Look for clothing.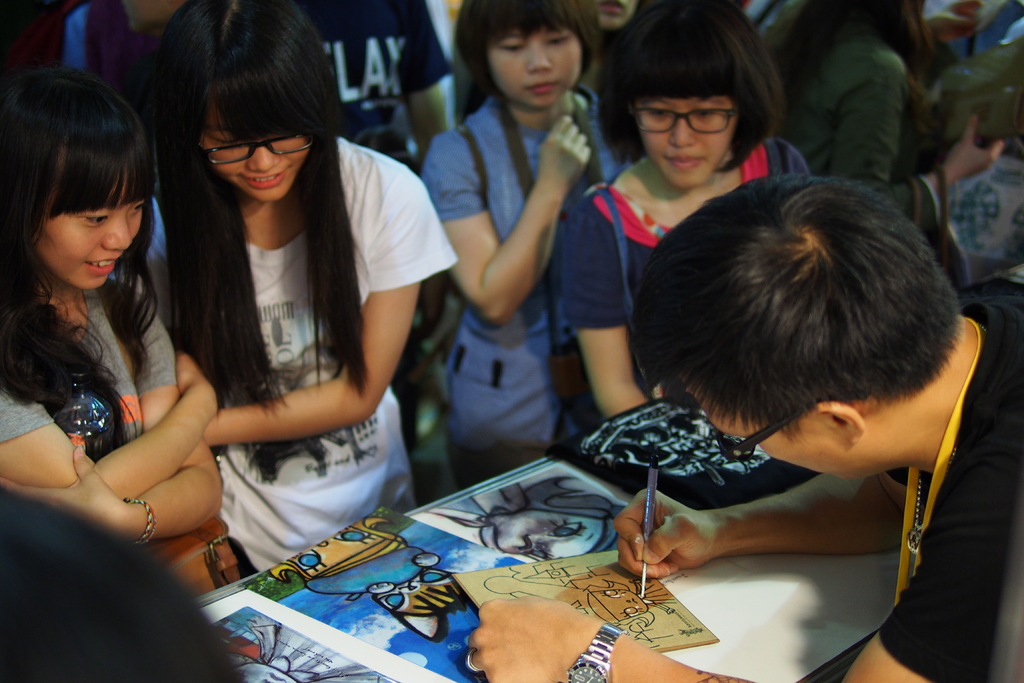
Found: region(952, 156, 1023, 284).
